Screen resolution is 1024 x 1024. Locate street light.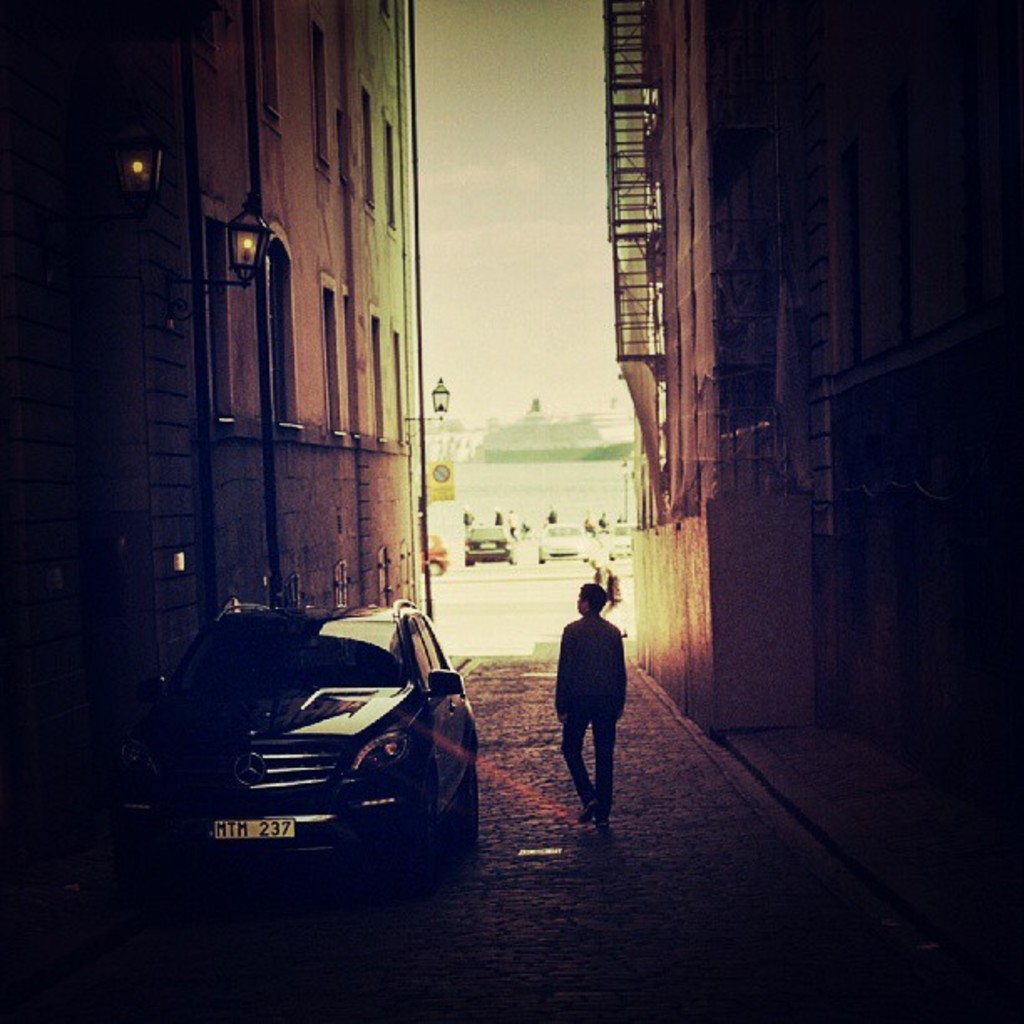
left=402, top=373, right=448, bottom=448.
